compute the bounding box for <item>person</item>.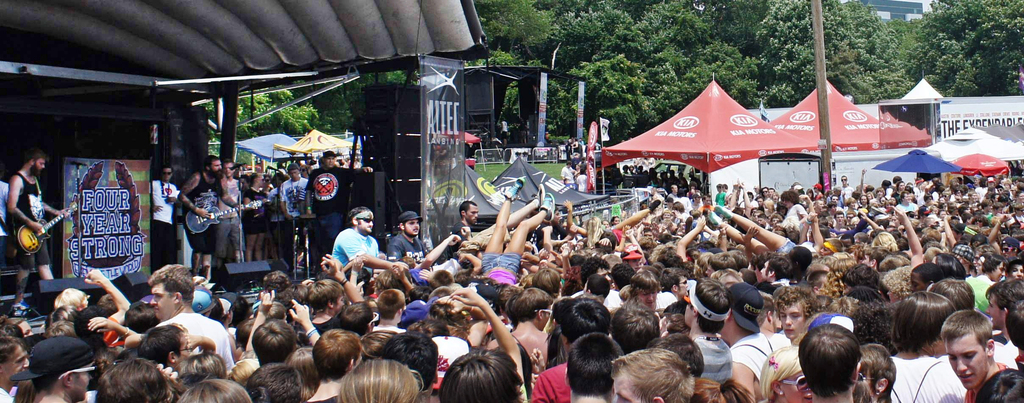
330, 209, 381, 264.
